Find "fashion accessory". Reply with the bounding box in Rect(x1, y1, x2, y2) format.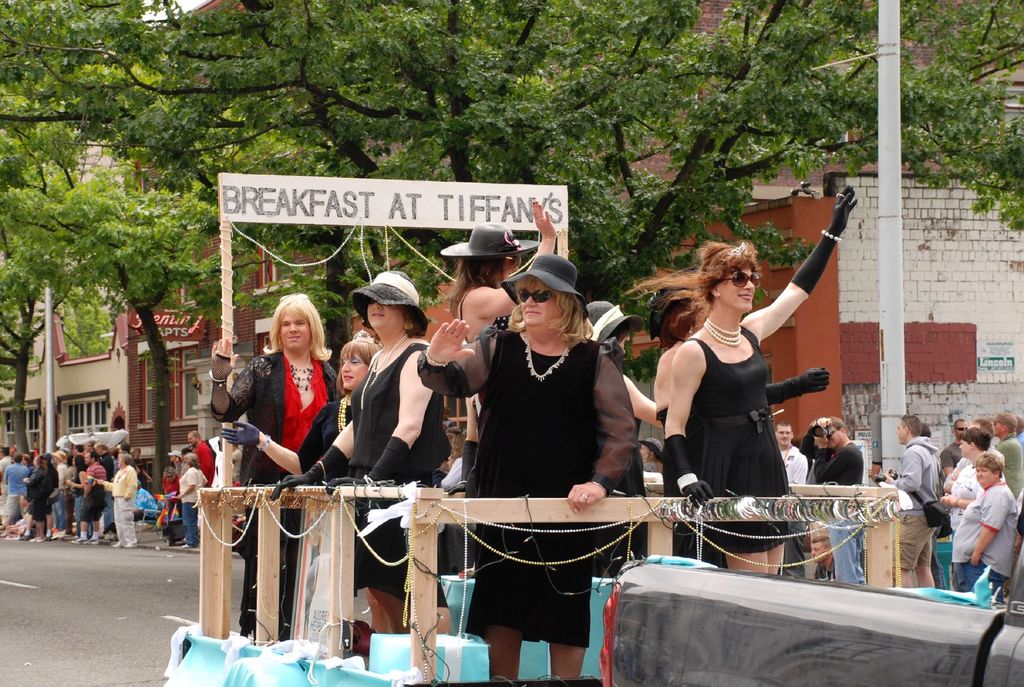
Rect(348, 264, 430, 342).
